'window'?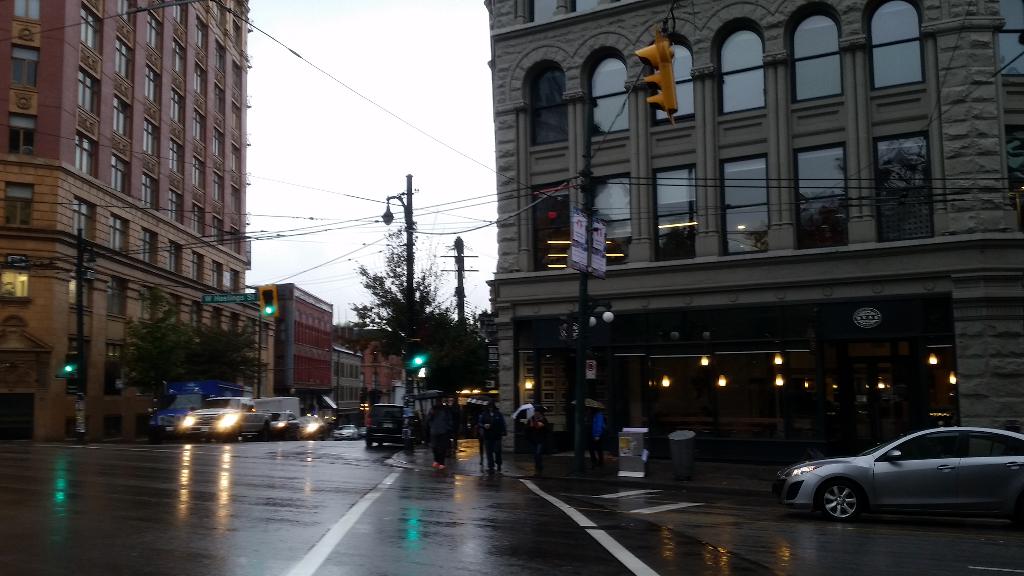
region(193, 13, 207, 52)
